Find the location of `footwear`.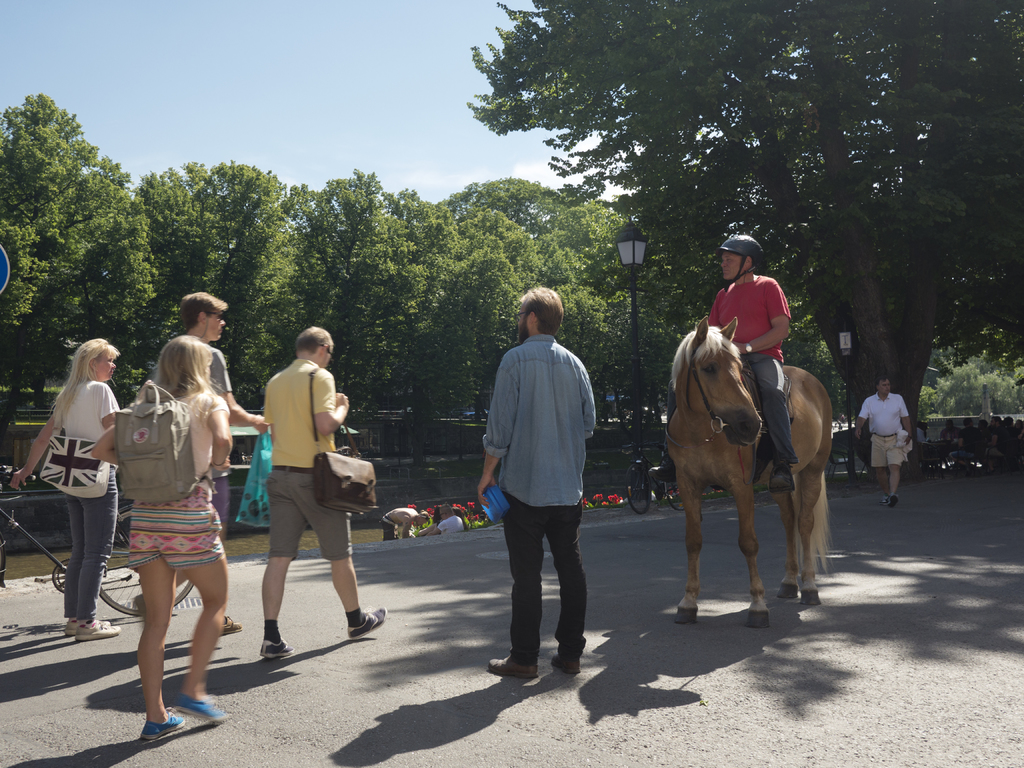
Location: bbox(486, 653, 540, 678).
